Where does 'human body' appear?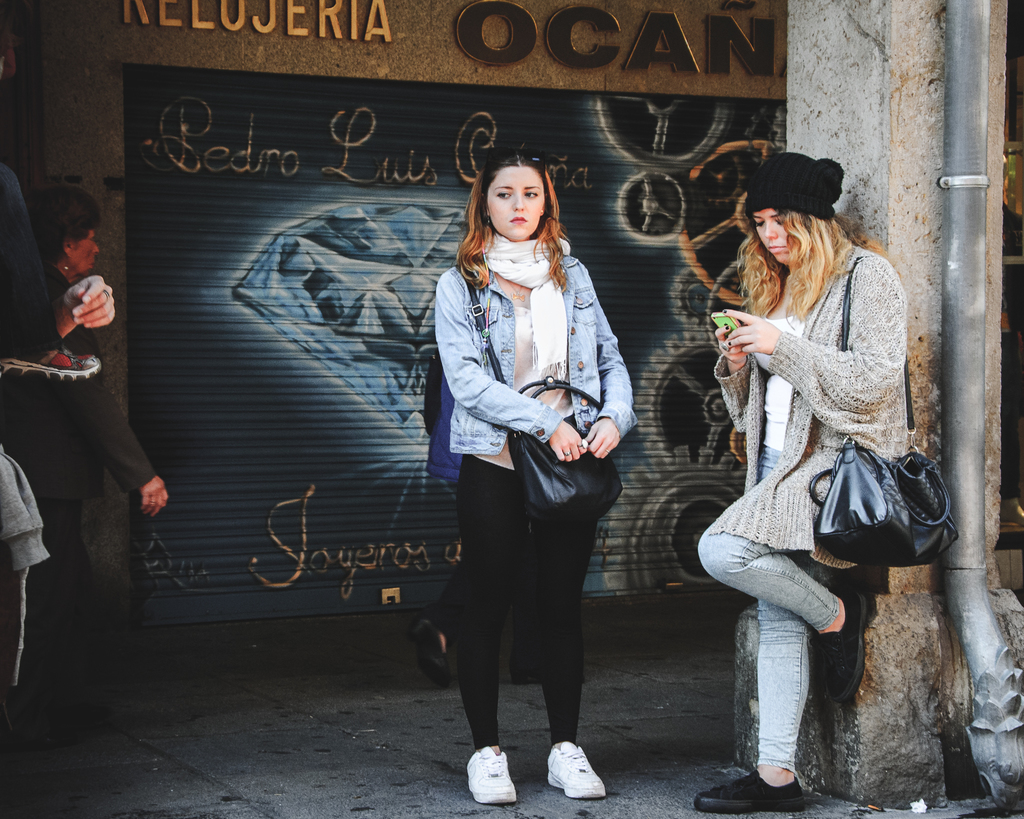
Appears at region(669, 158, 918, 778).
